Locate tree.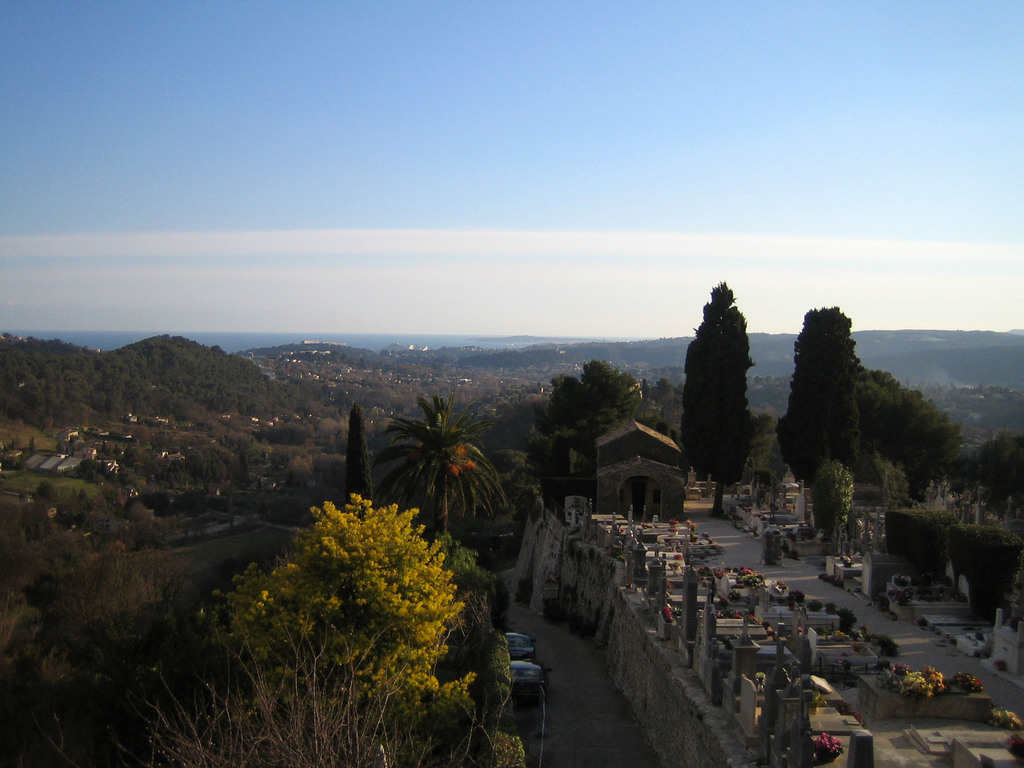
Bounding box: <box>531,359,644,511</box>.
